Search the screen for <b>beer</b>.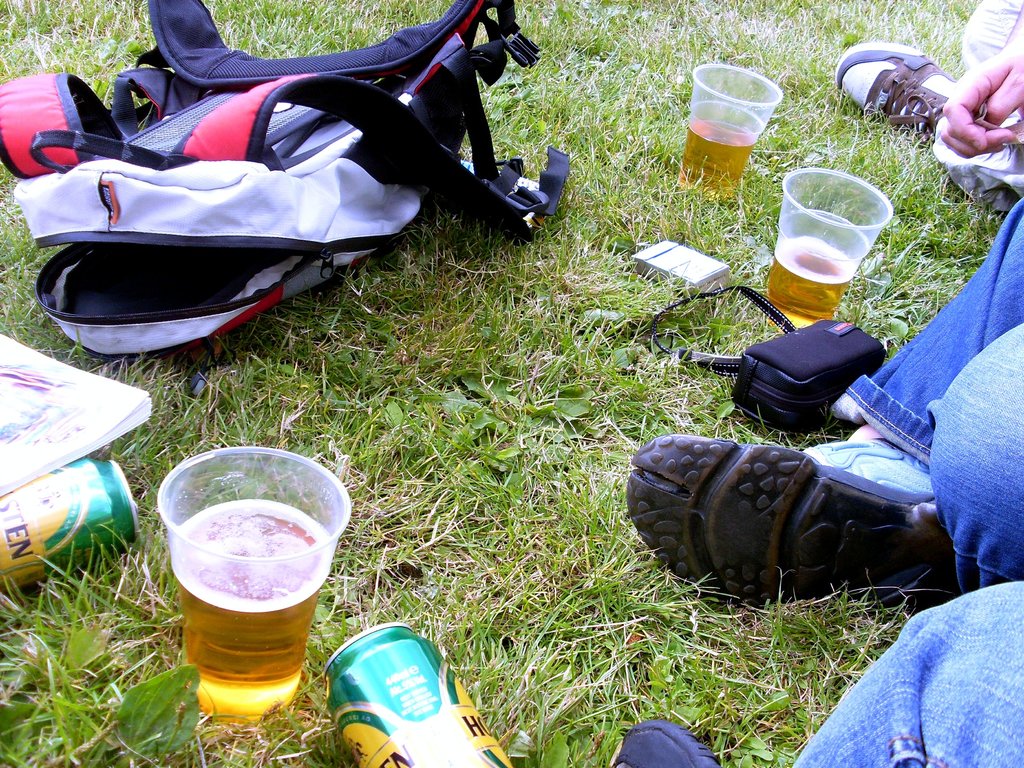
Found at crop(172, 499, 334, 724).
